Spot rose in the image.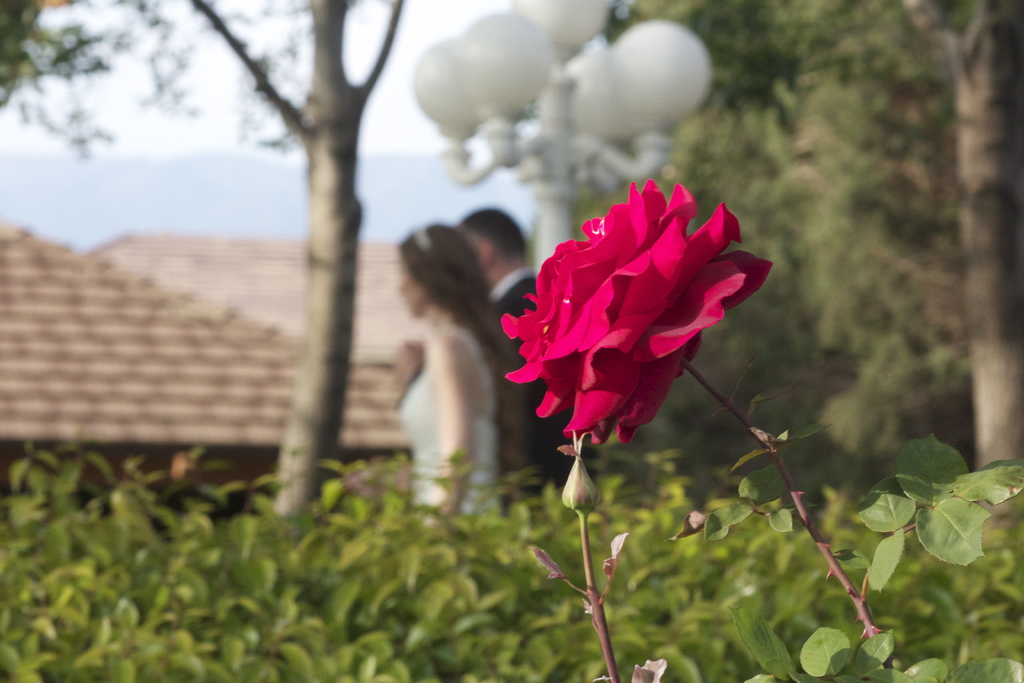
rose found at box(499, 178, 775, 446).
